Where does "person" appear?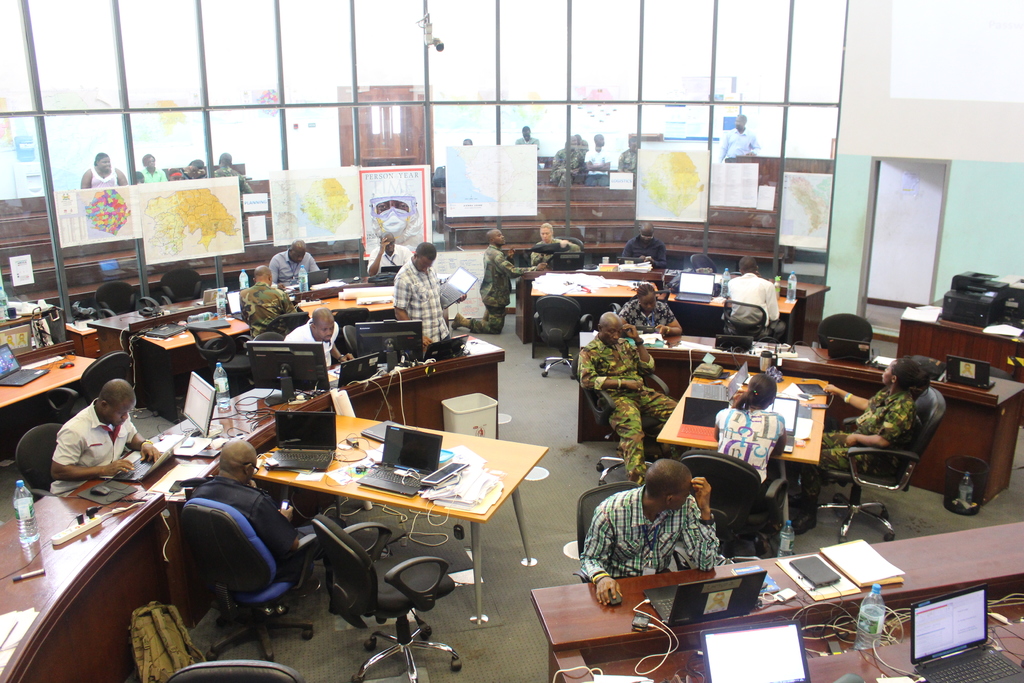
Appears at locate(576, 312, 678, 485).
